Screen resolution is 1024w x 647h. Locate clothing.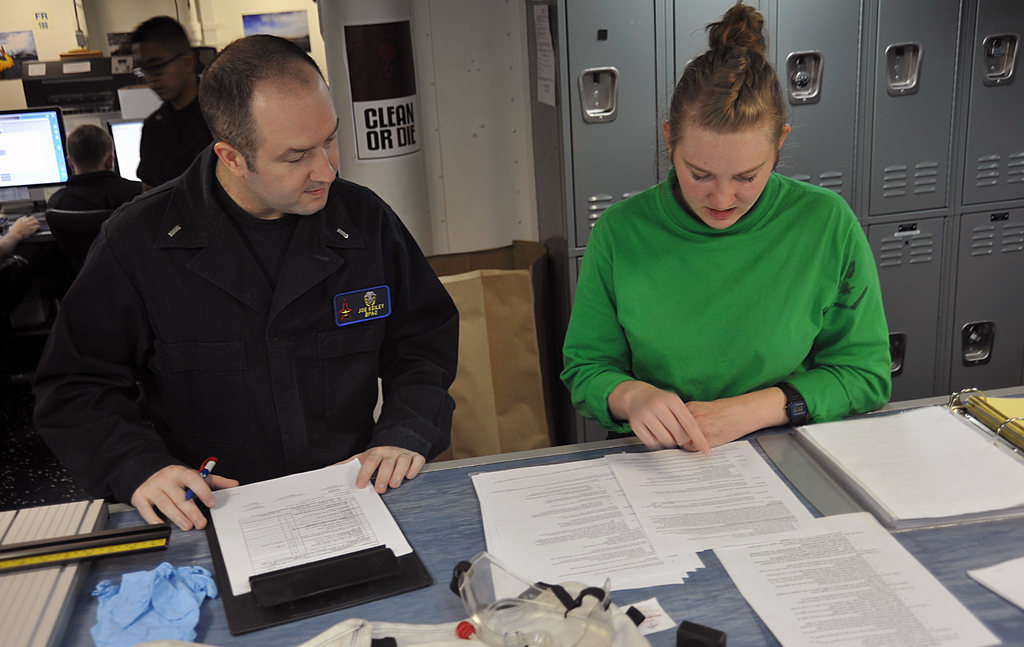
crop(557, 135, 900, 454).
